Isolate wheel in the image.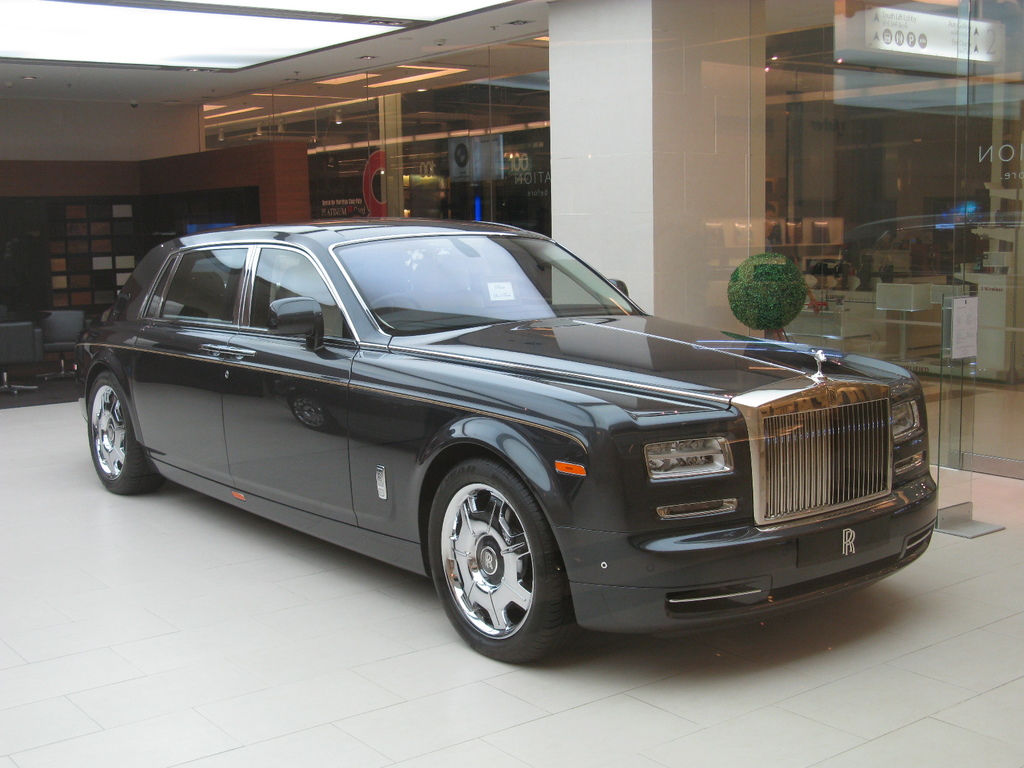
Isolated region: 84,372,159,497.
